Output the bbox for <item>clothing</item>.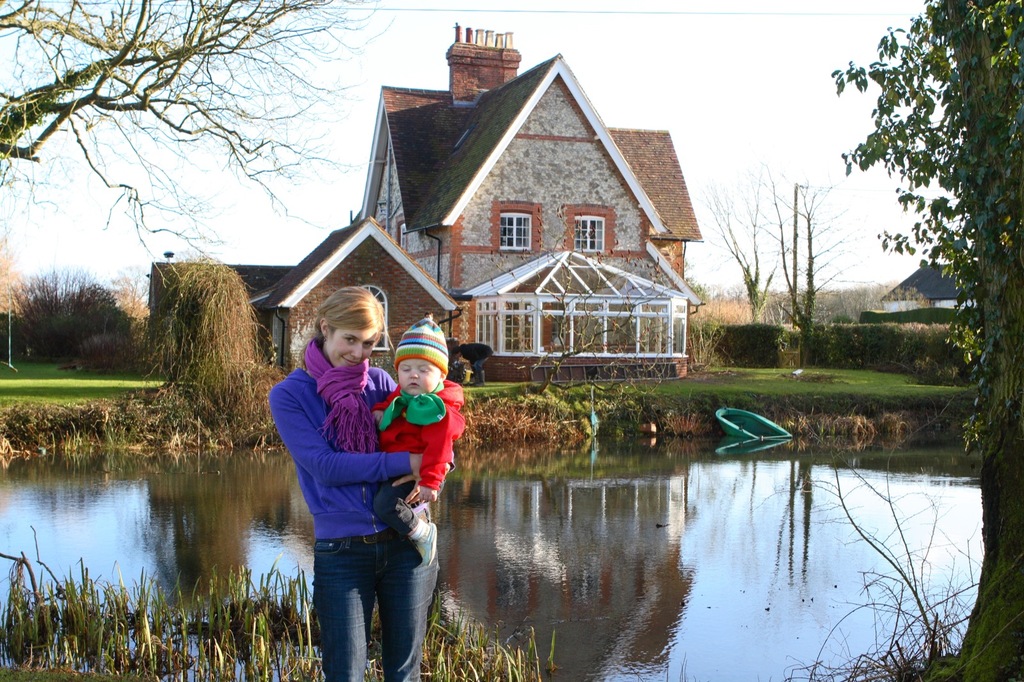
bbox(372, 377, 464, 539).
